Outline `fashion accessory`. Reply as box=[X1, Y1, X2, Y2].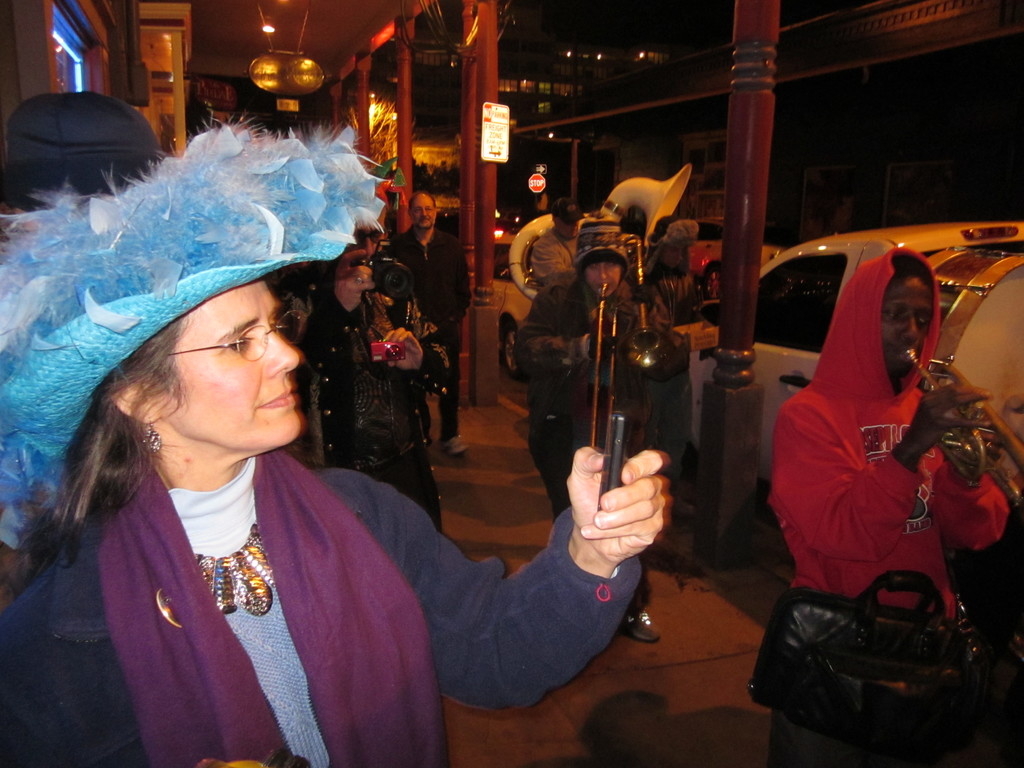
box=[0, 93, 163, 214].
